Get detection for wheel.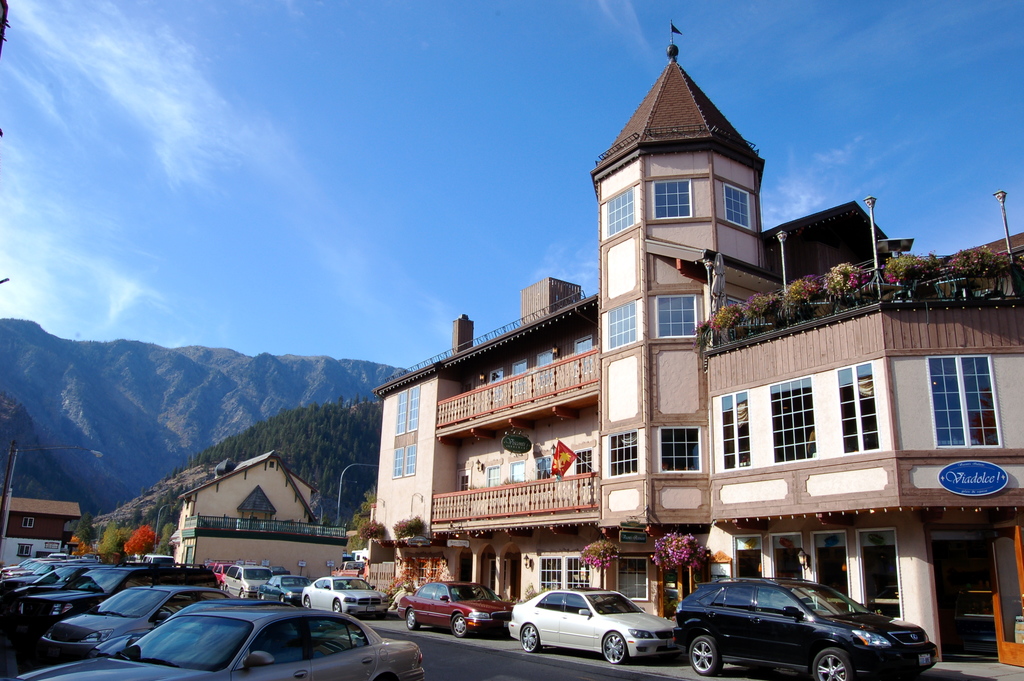
Detection: 303 598 311 606.
